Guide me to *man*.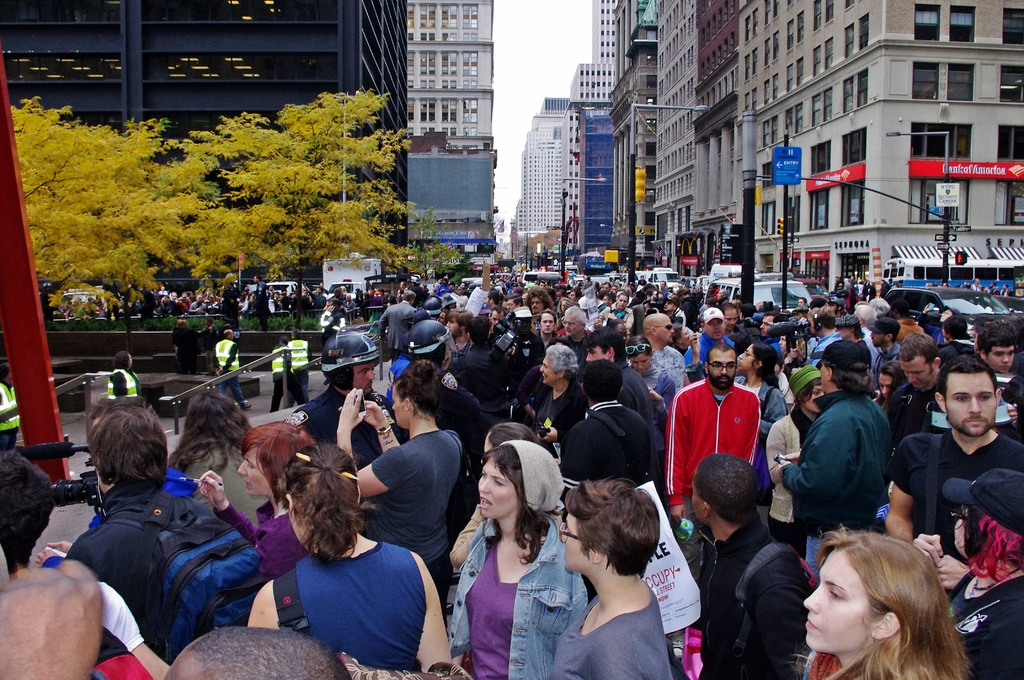
Guidance: <box>285,325,383,469</box>.
